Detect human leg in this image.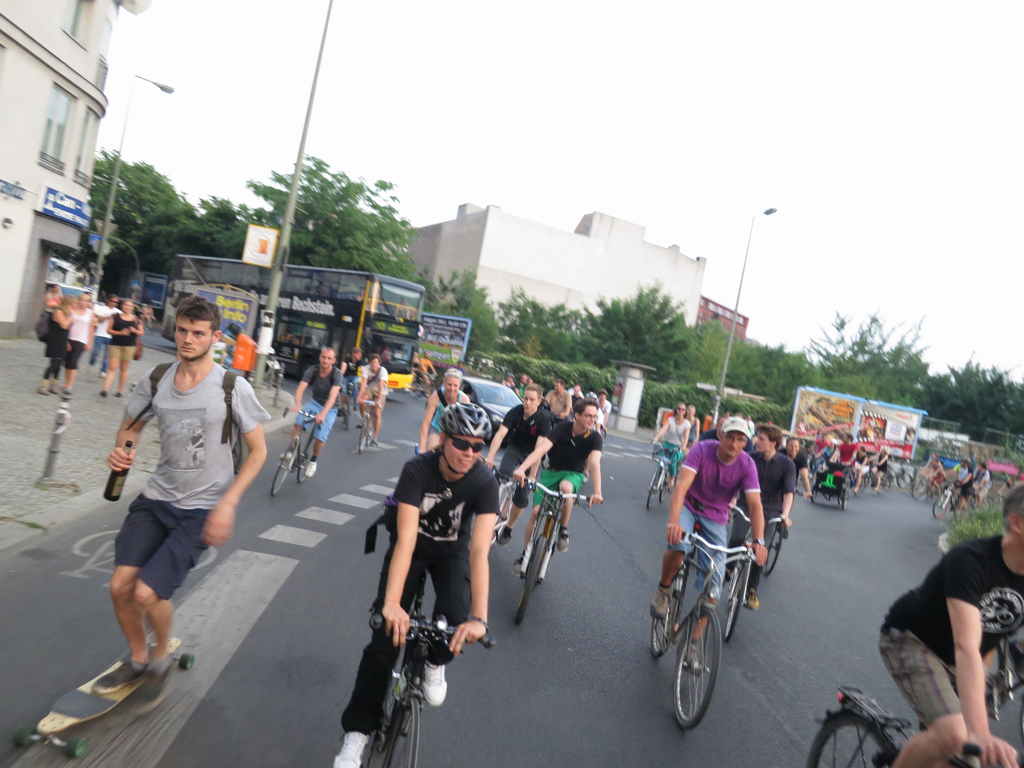
Detection: <region>885, 613, 967, 767</region>.
